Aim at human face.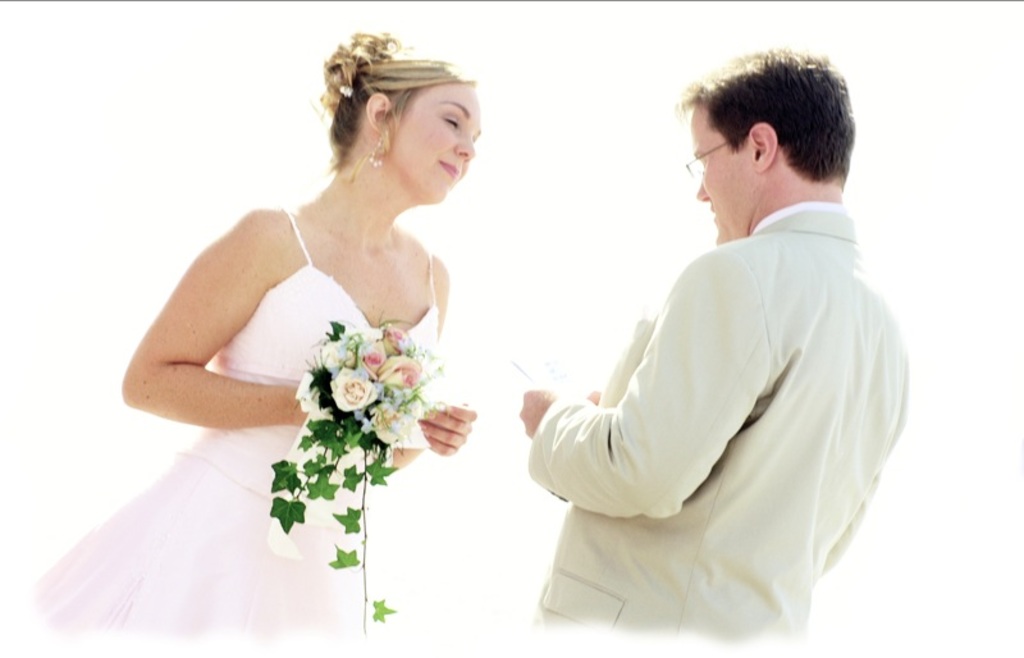
Aimed at {"left": 701, "top": 102, "right": 758, "bottom": 242}.
